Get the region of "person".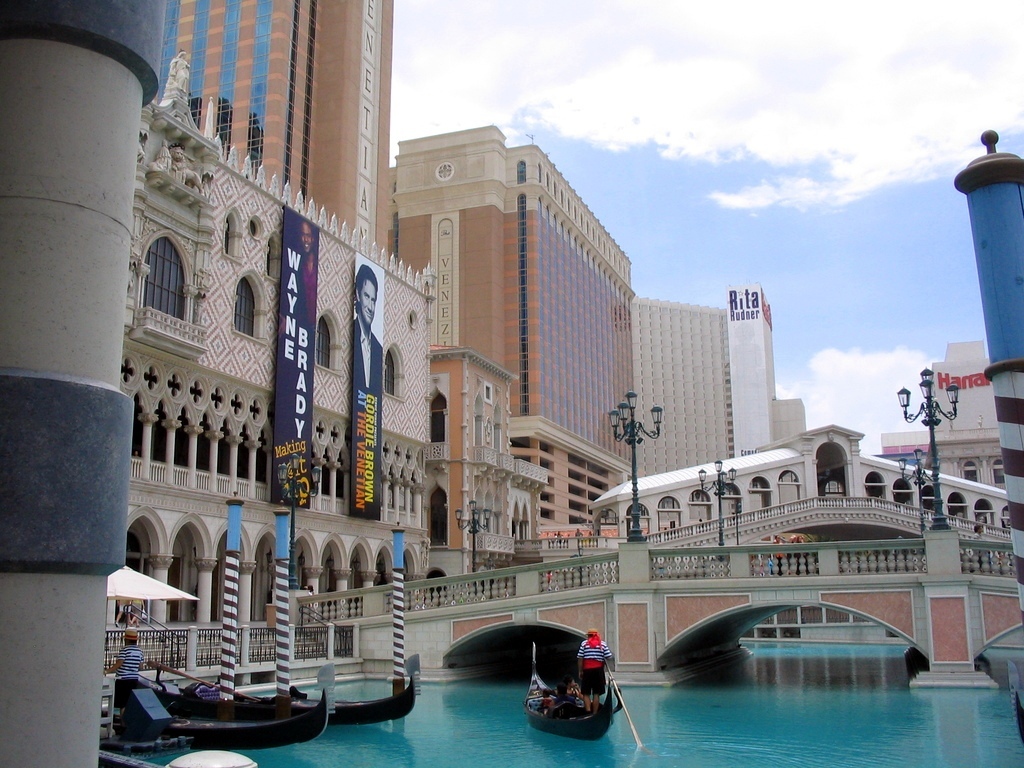
select_region(569, 617, 632, 724).
